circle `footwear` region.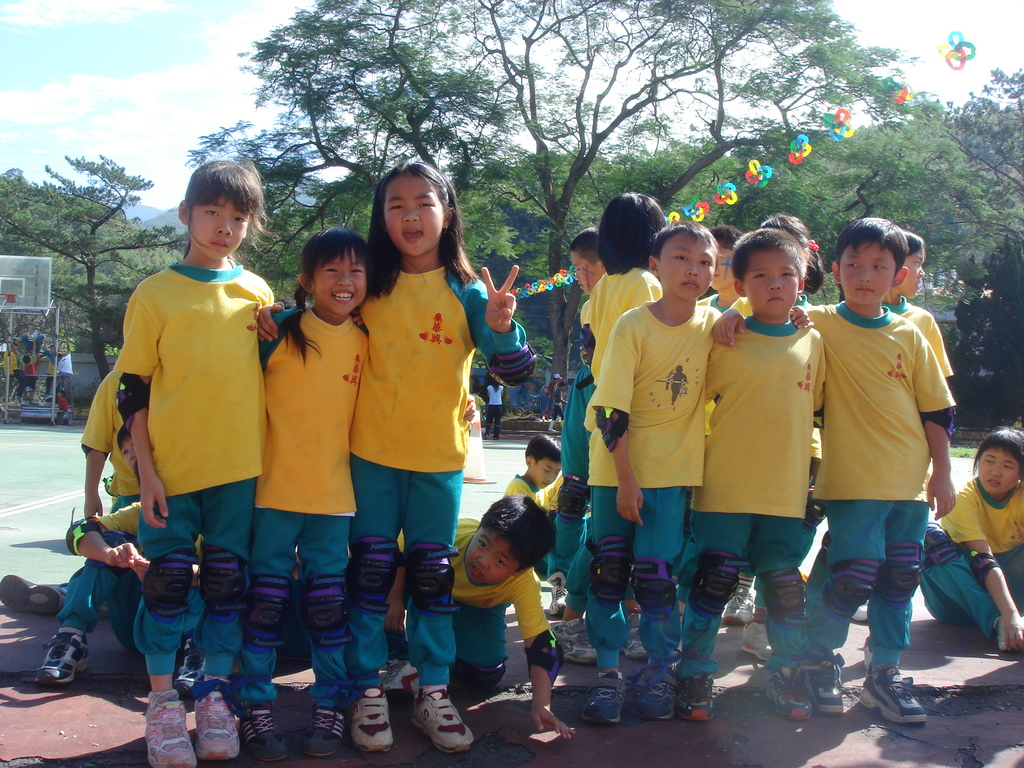
Region: (left=738, top=616, right=773, bottom=660).
